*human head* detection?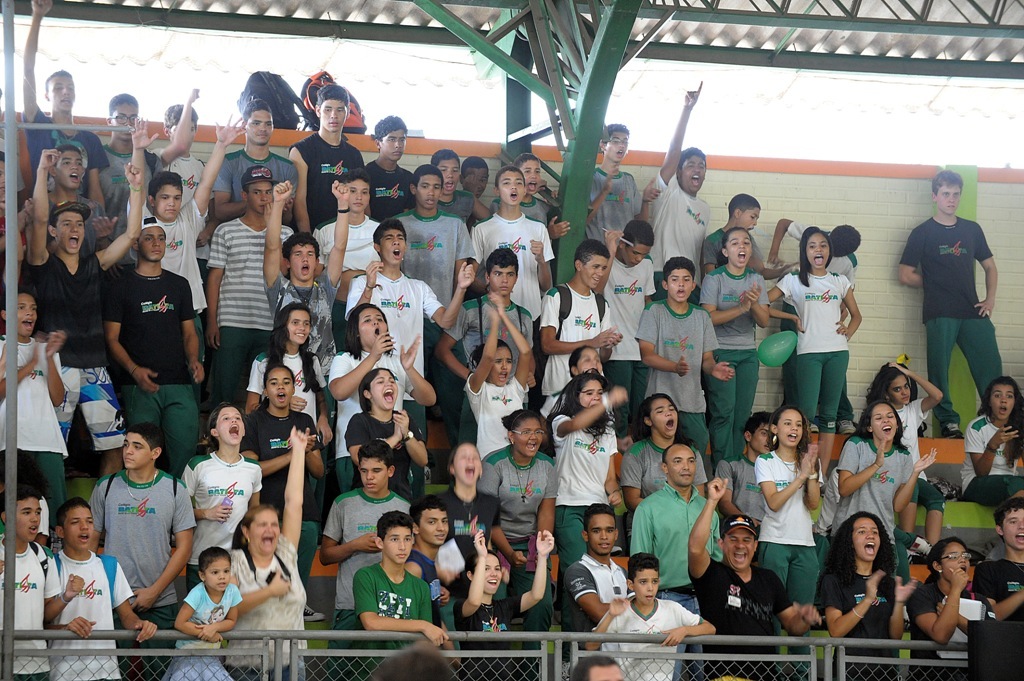
<bbox>161, 102, 199, 143</bbox>
